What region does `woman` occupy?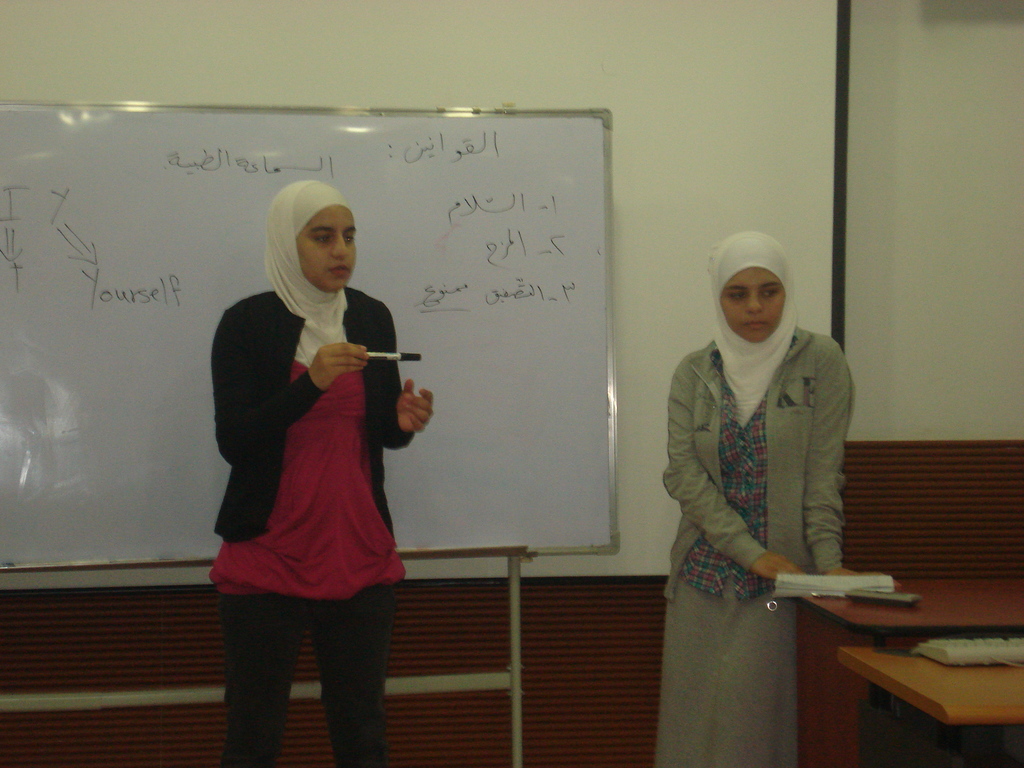
region(206, 175, 438, 767).
